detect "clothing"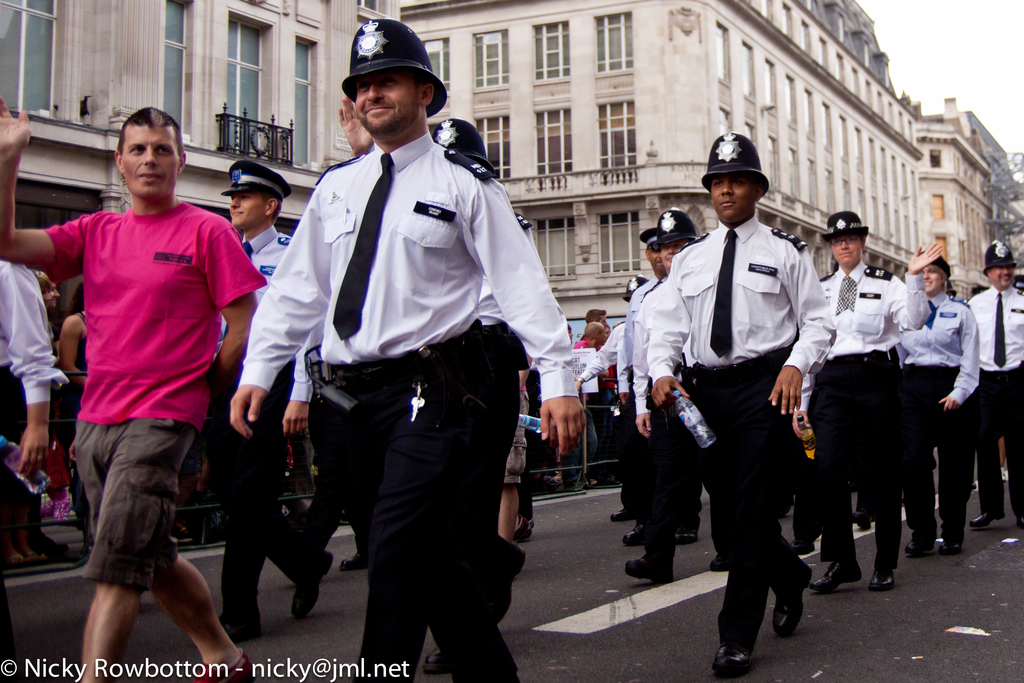
[202,229,327,628]
